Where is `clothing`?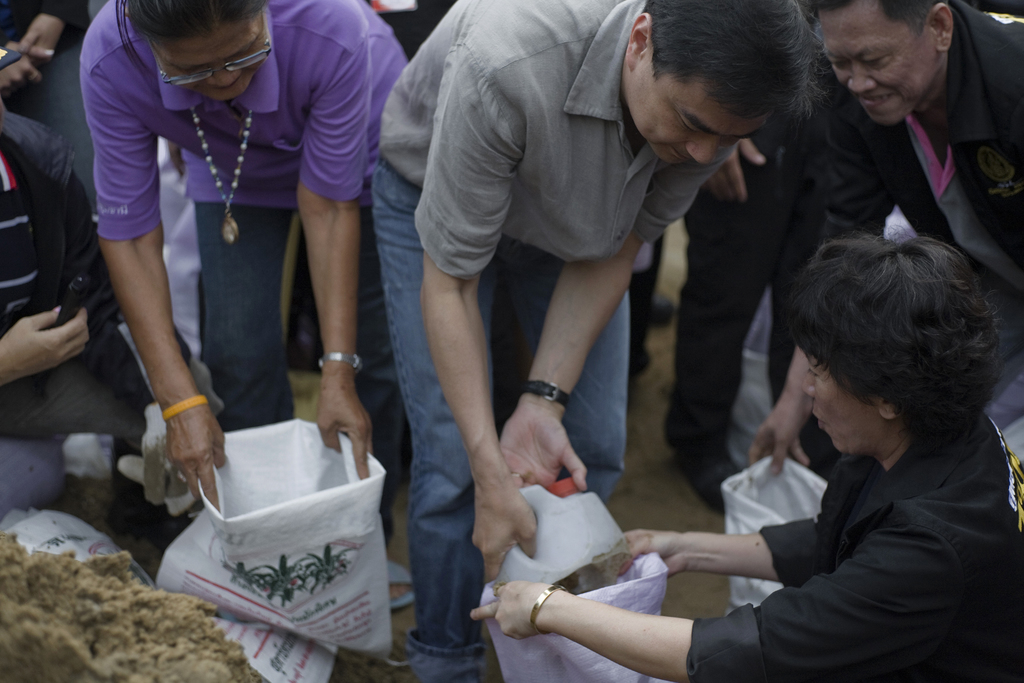
x1=678, y1=0, x2=807, y2=468.
